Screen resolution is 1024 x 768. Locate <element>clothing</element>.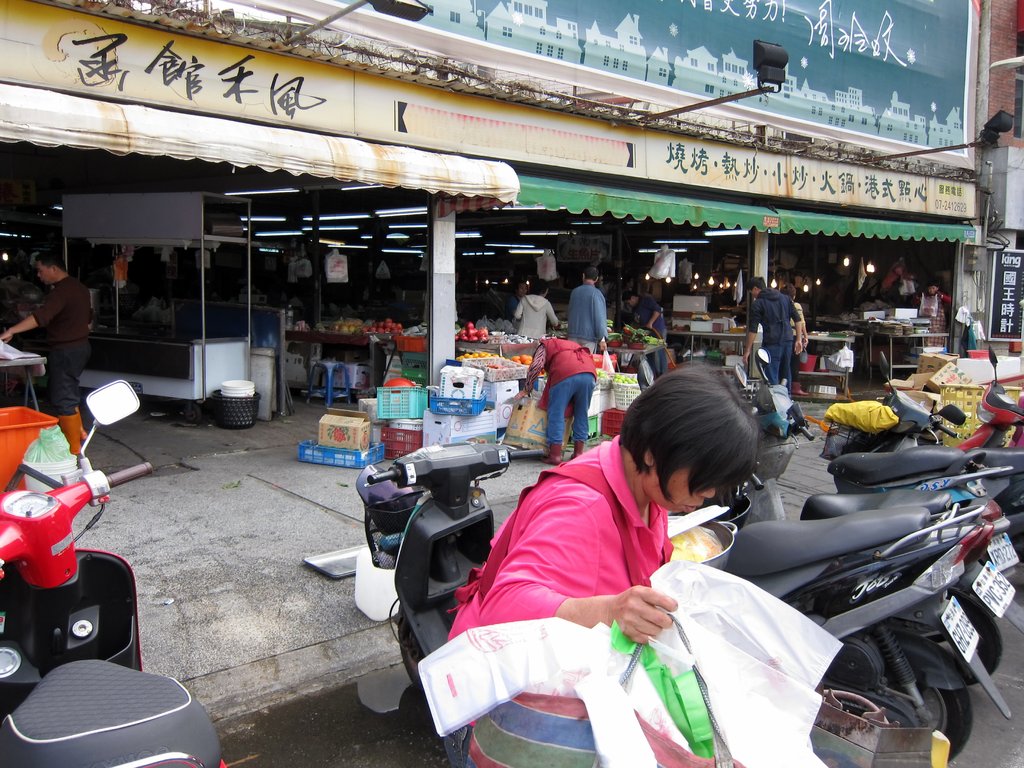
bbox=[620, 287, 640, 329].
